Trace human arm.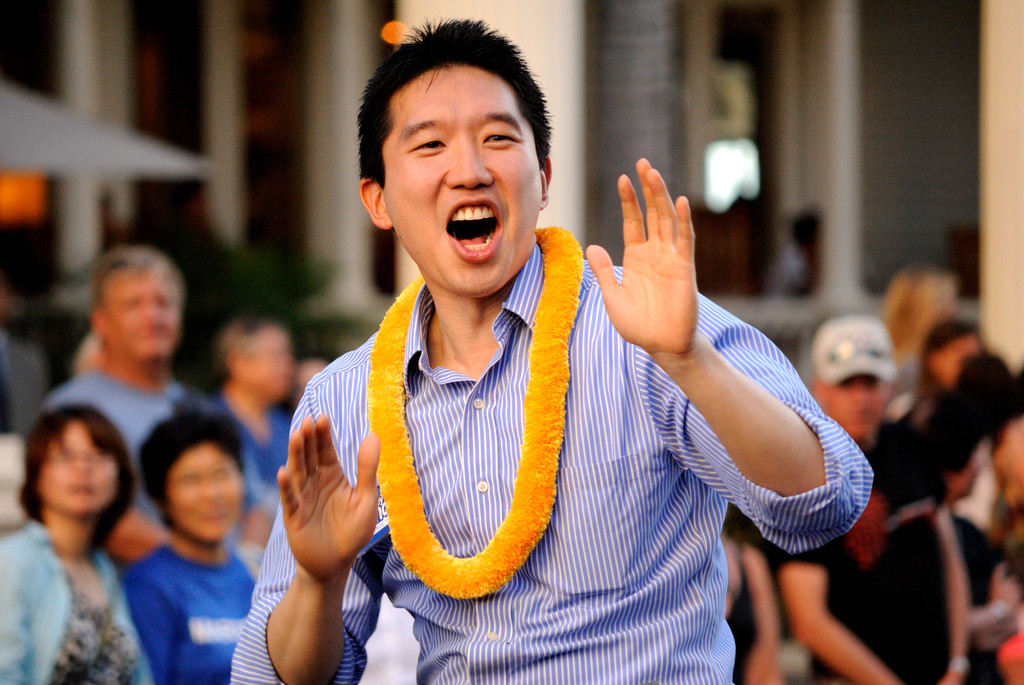
Traced to {"x1": 237, "y1": 350, "x2": 394, "y2": 684}.
